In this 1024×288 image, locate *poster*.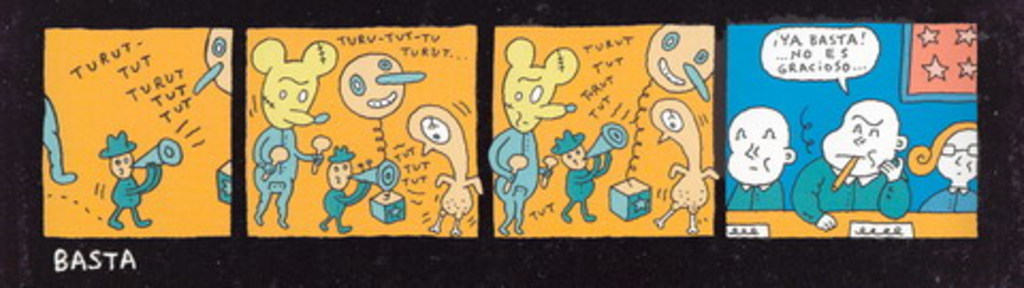
Bounding box: 47, 30, 230, 237.
